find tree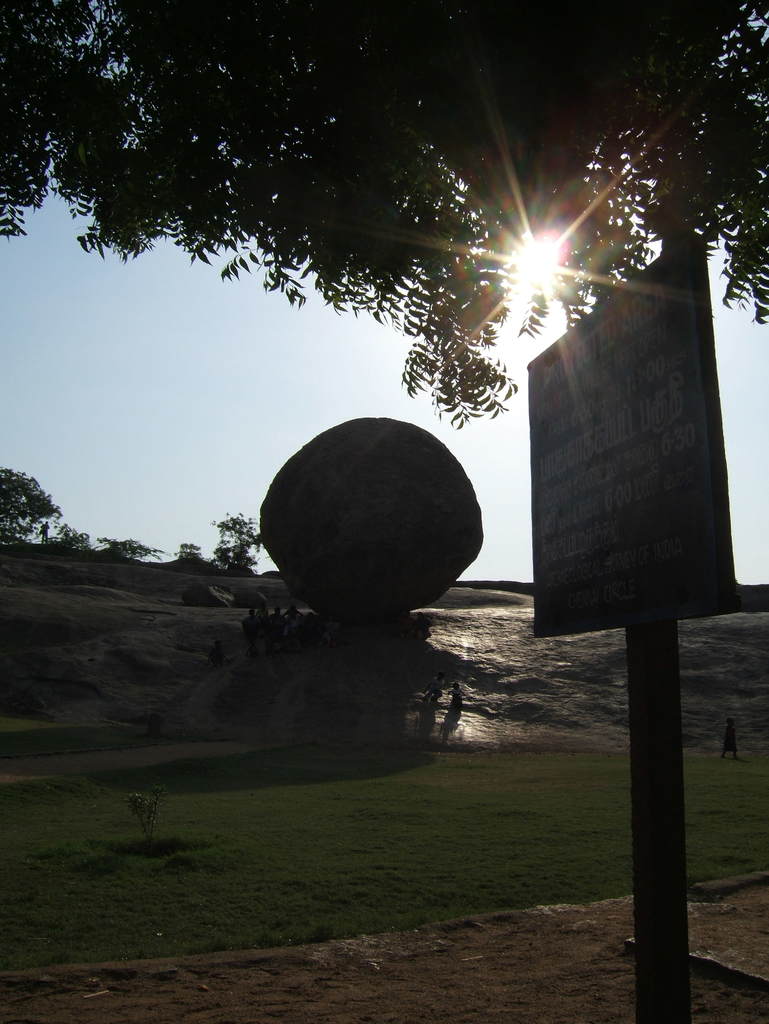
pyautogui.locateOnScreen(0, 0, 768, 431)
